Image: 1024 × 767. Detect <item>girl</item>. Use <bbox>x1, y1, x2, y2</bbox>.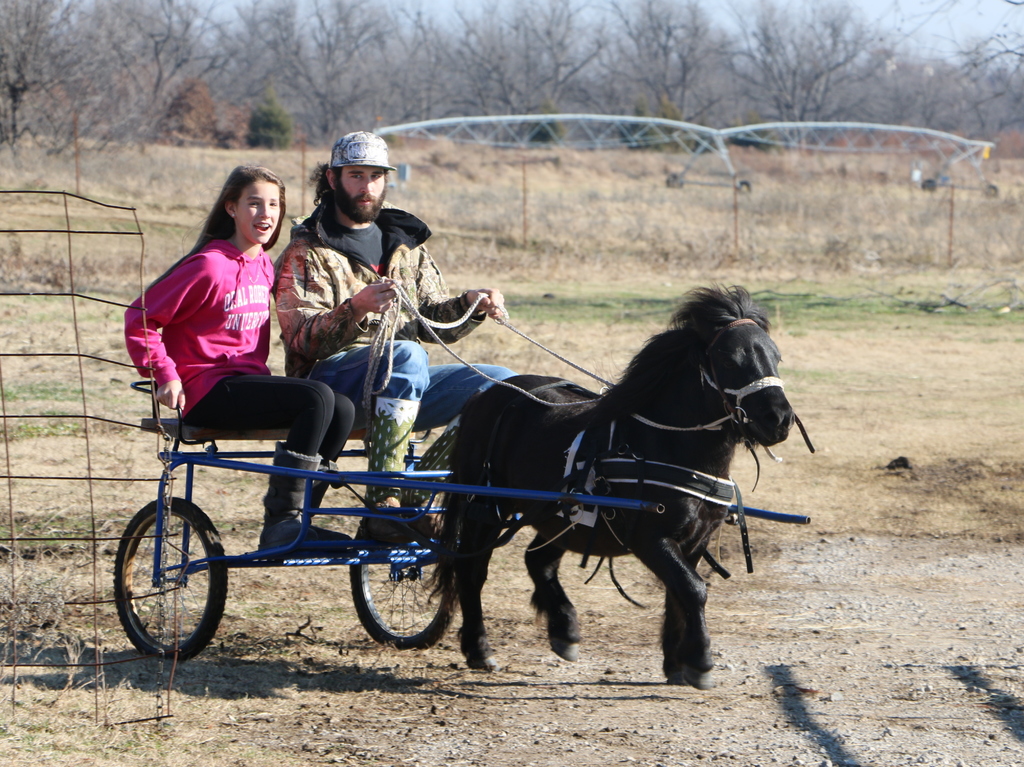
<bbox>127, 167, 356, 551</bbox>.
